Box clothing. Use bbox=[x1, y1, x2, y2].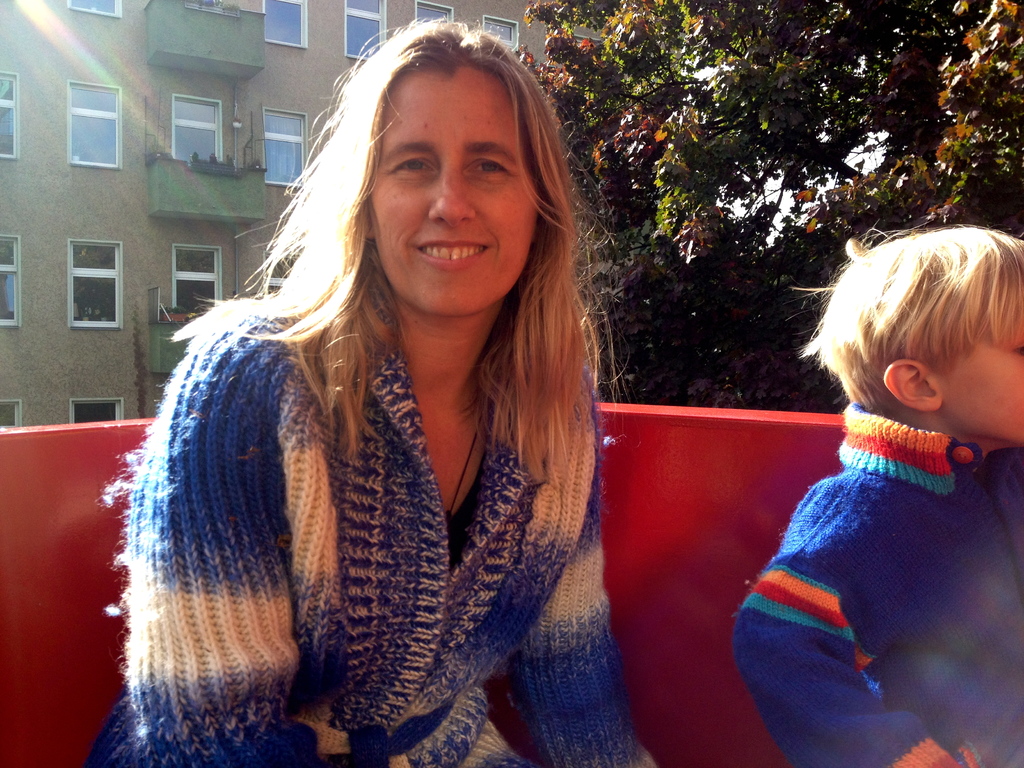
bbox=[737, 340, 1016, 767].
